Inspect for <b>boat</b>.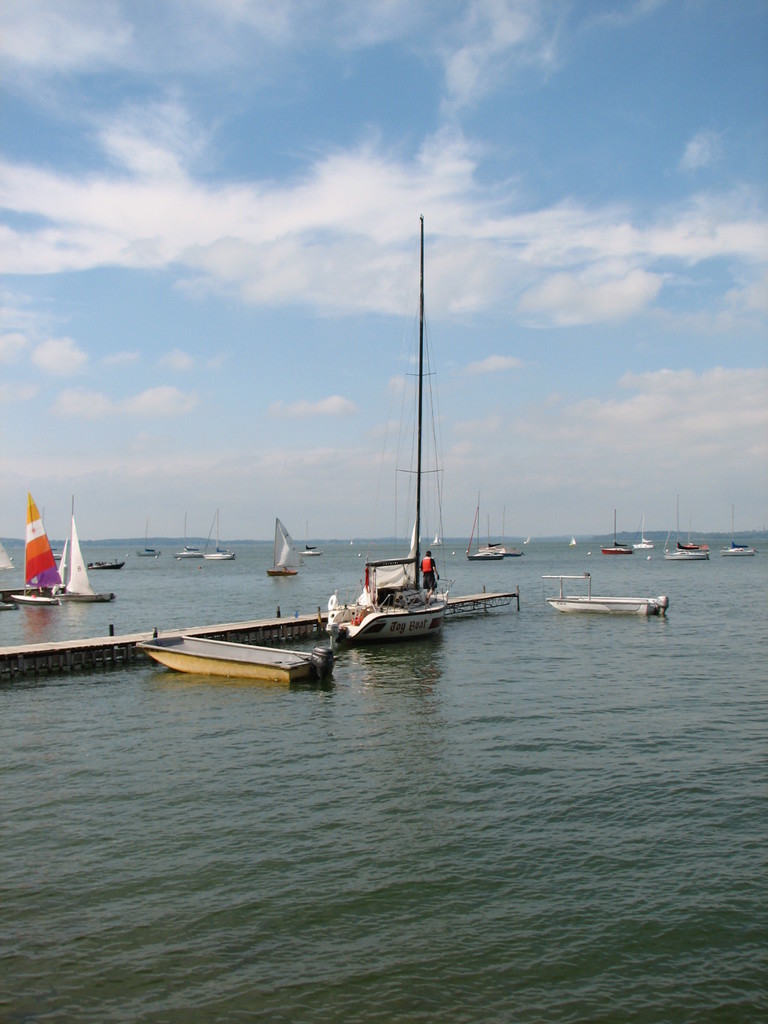
Inspection: 305,538,324,555.
